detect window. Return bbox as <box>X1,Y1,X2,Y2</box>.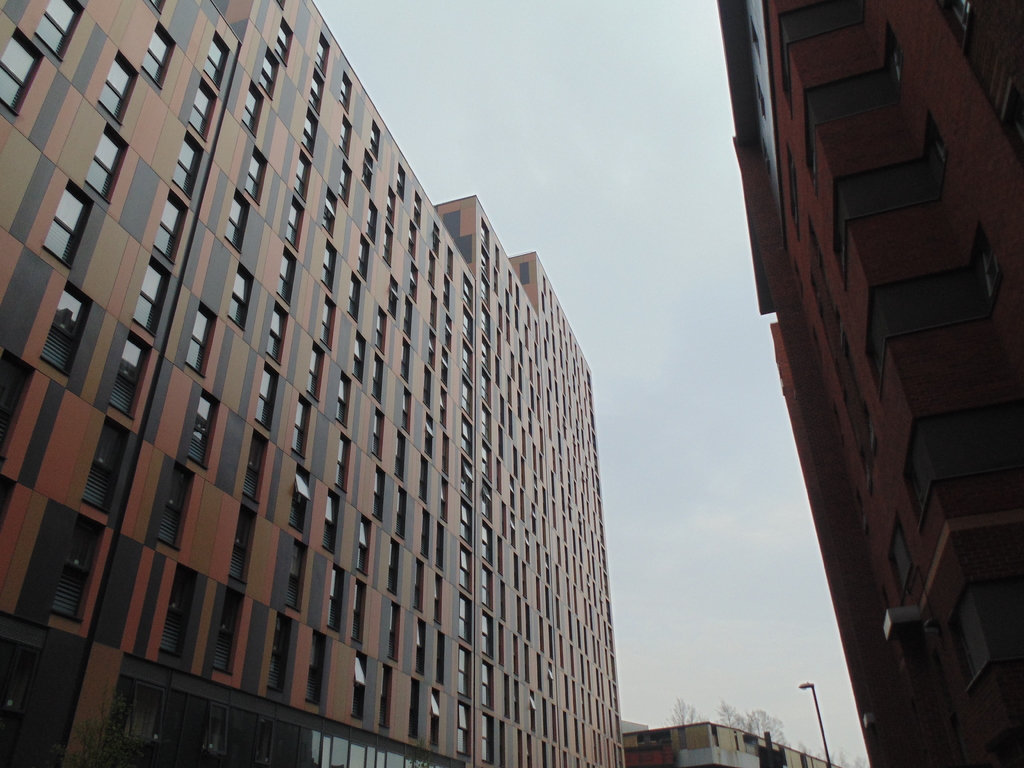
<box>241,435,255,502</box>.
